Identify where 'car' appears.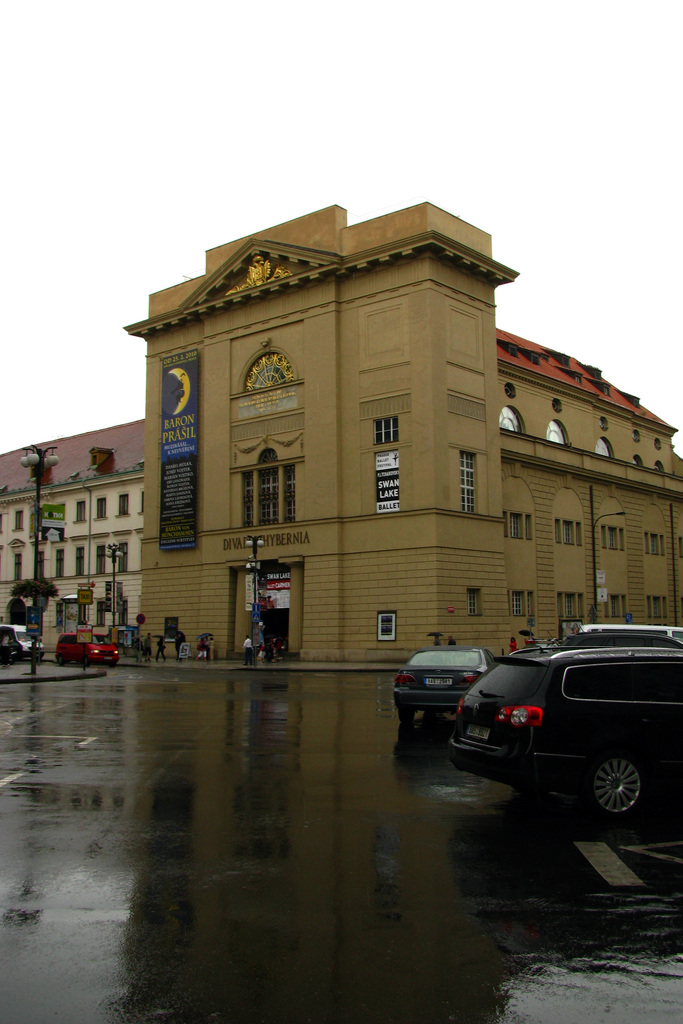
Appears at [54,622,135,673].
